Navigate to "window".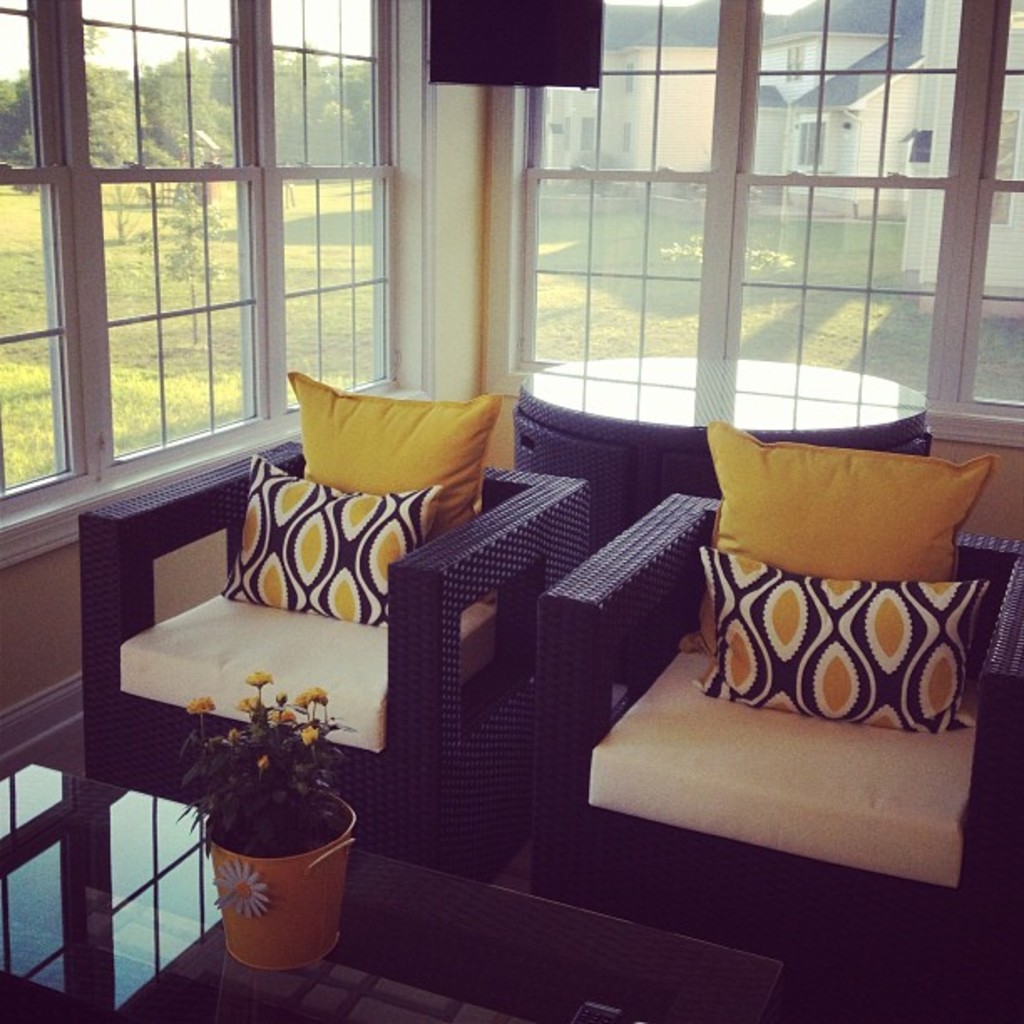
Navigation target: 475/0/1022/450.
